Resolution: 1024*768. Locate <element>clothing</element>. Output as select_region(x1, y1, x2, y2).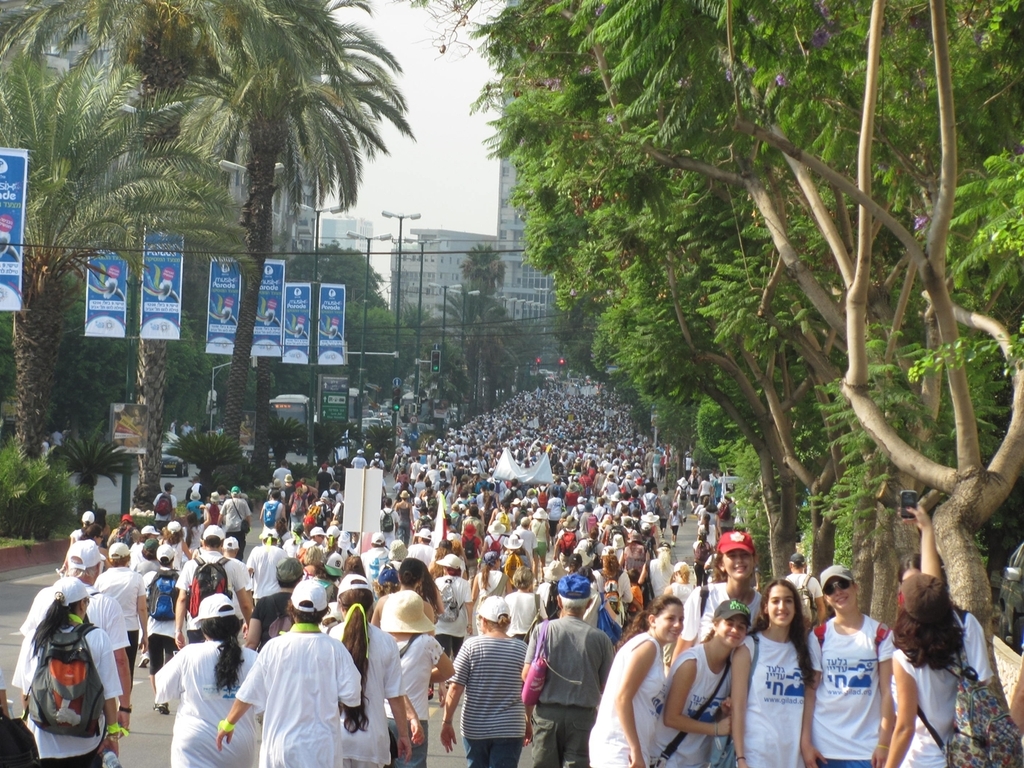
select_region(239, 628, 361, 767).
